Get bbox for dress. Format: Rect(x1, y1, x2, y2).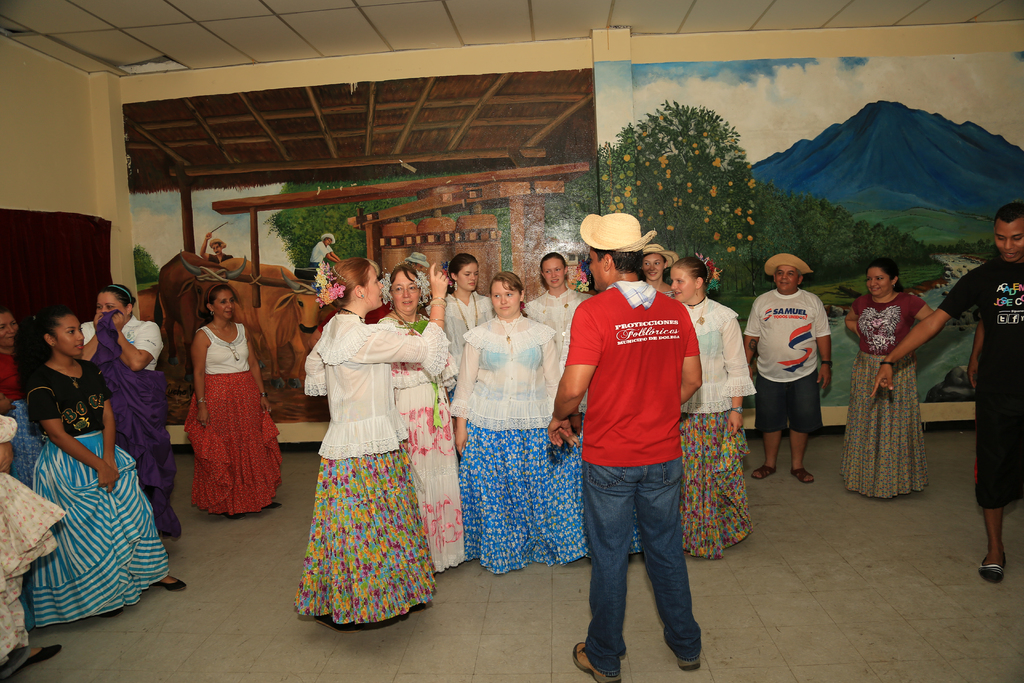
Rect(182, 318, 283, 514).
